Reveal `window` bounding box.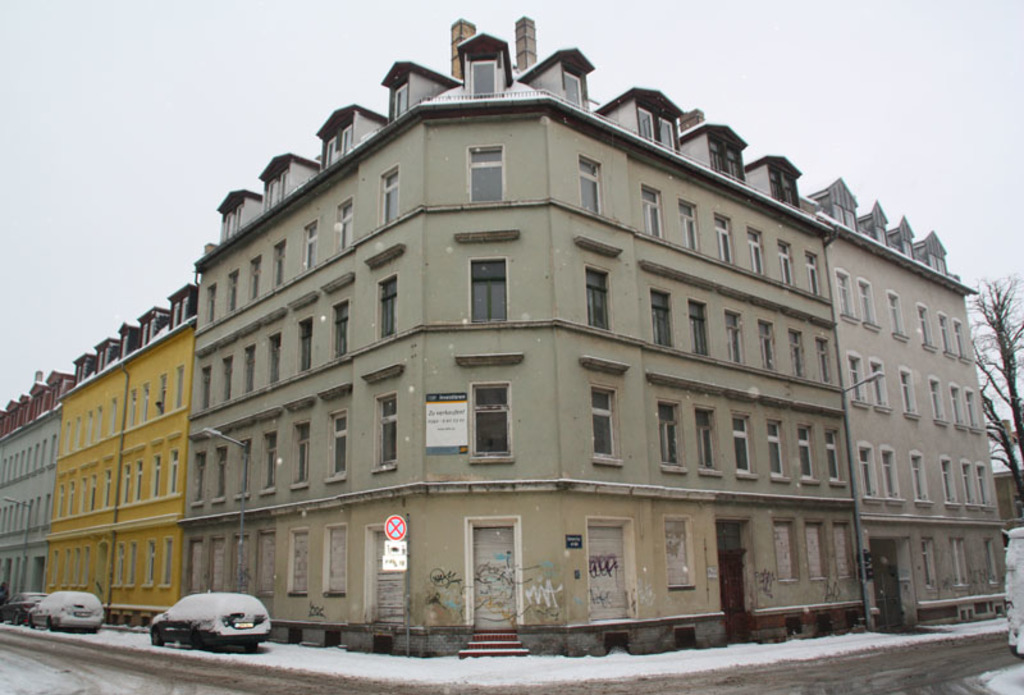
Revealed: <bbox>801, 520, 827, 575</bbox>.
